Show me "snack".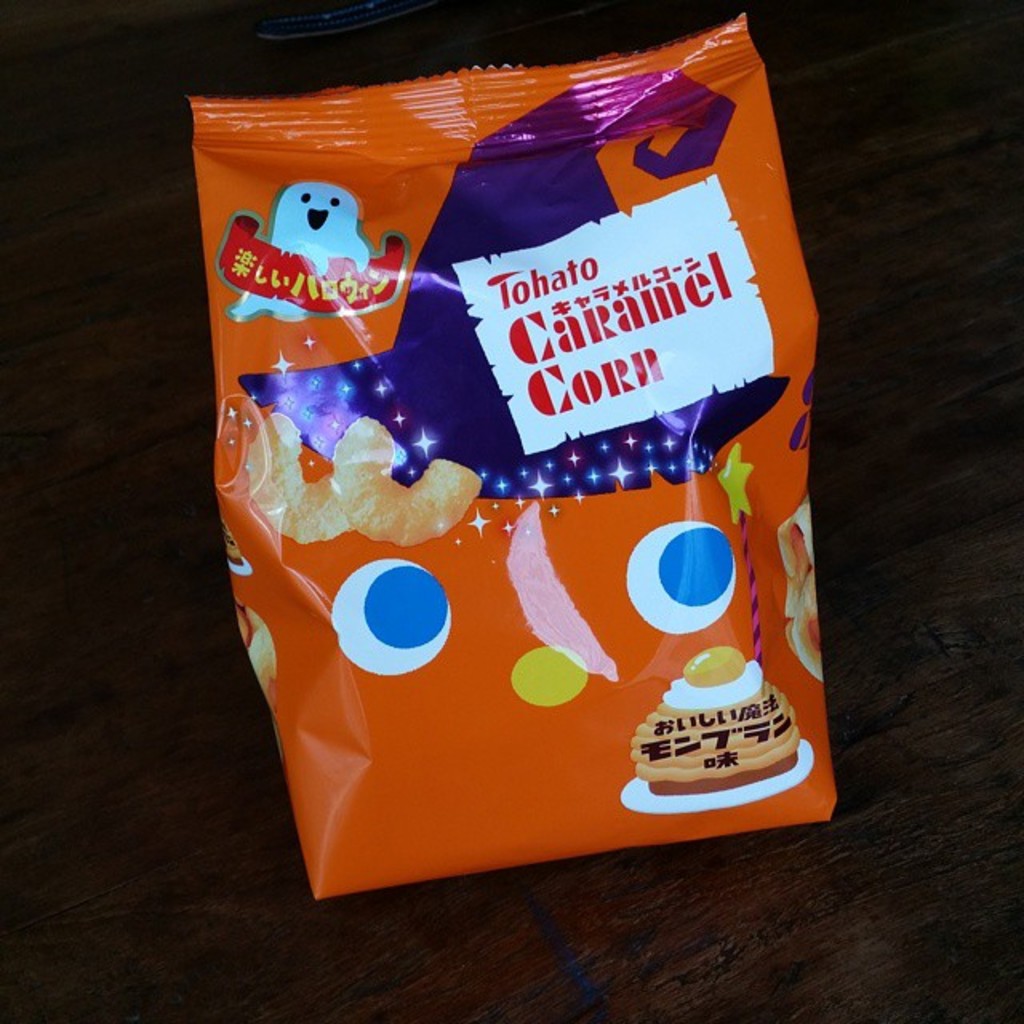
"snack" is here: 245:418:354:539.
